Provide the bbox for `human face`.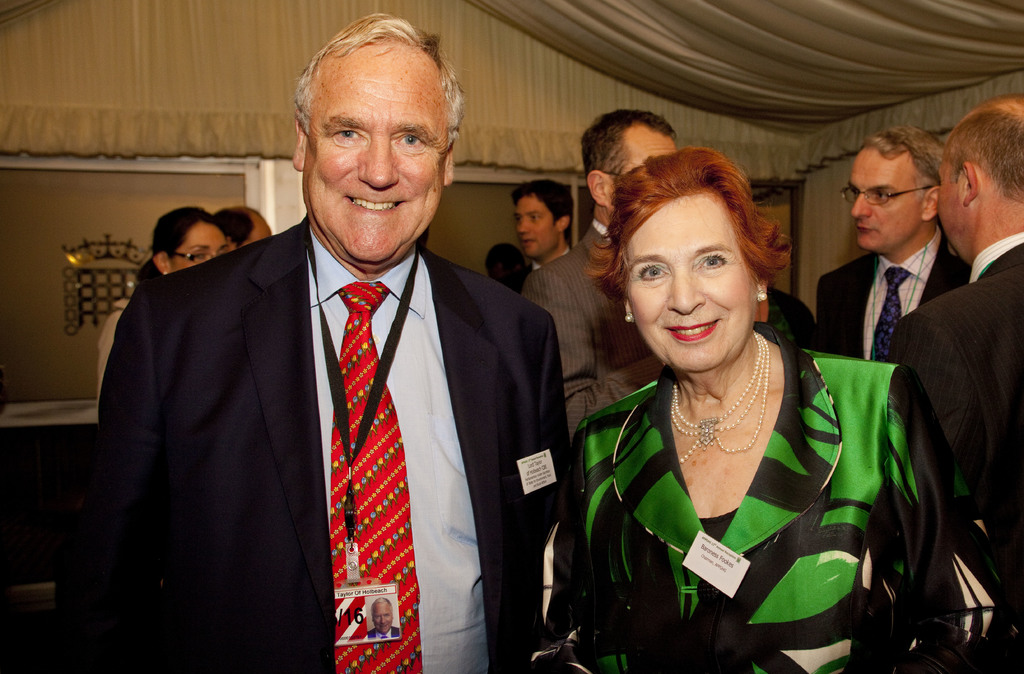
locate(849, 145, 915, 249).
